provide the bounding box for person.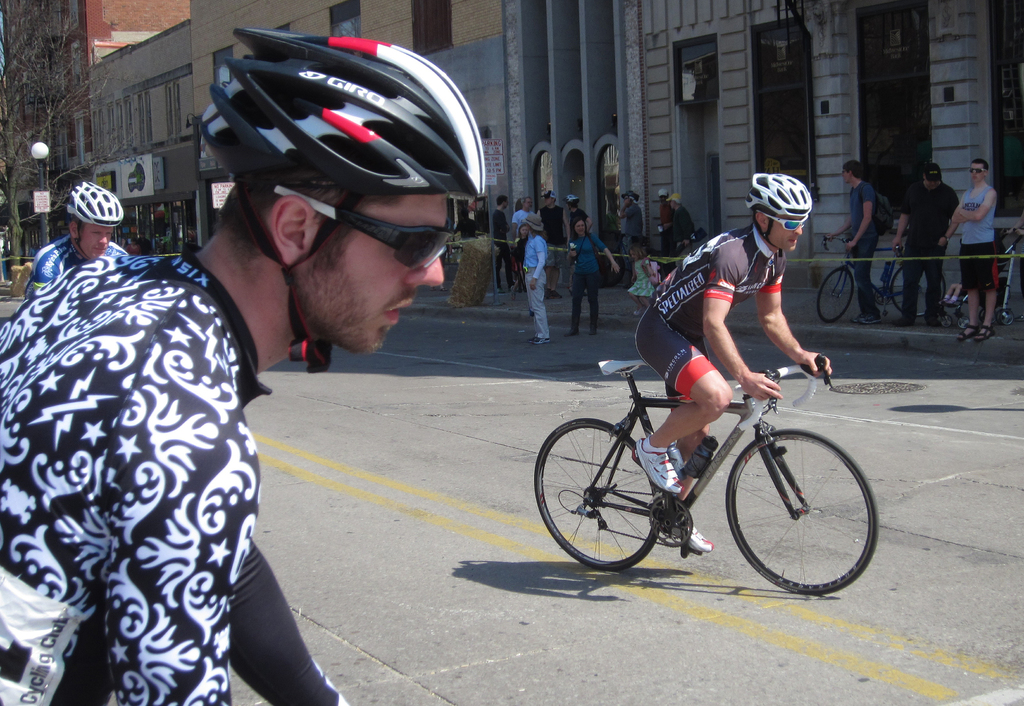
{"left": 889, "top": 160, "right": 961, "bottom": 328}.
